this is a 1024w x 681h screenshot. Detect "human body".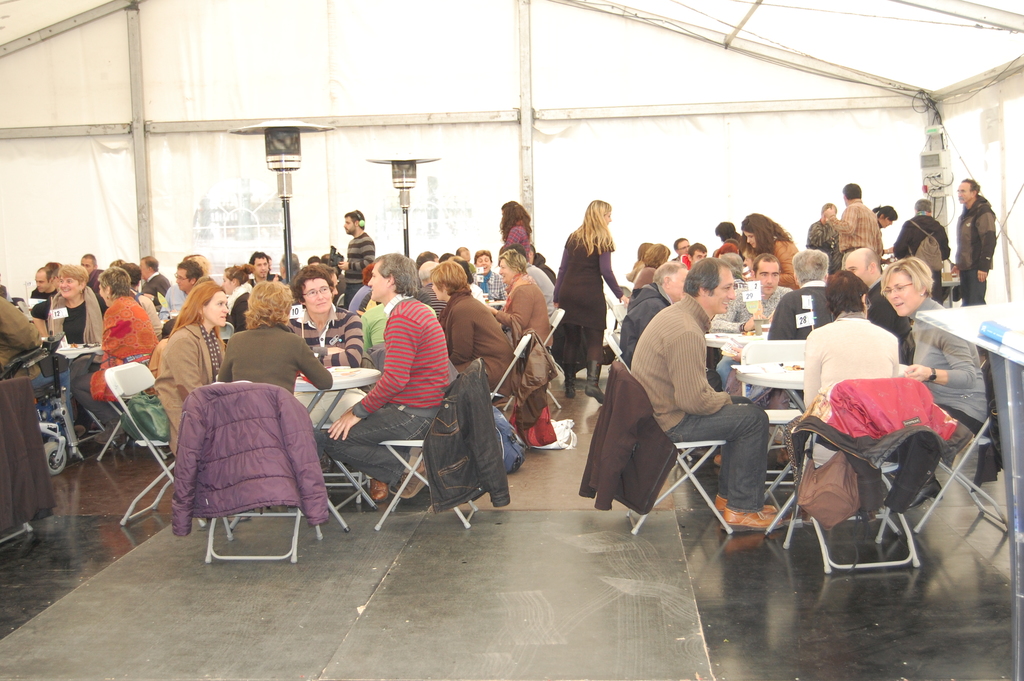
bbox=[291, 265, 364, 367].
